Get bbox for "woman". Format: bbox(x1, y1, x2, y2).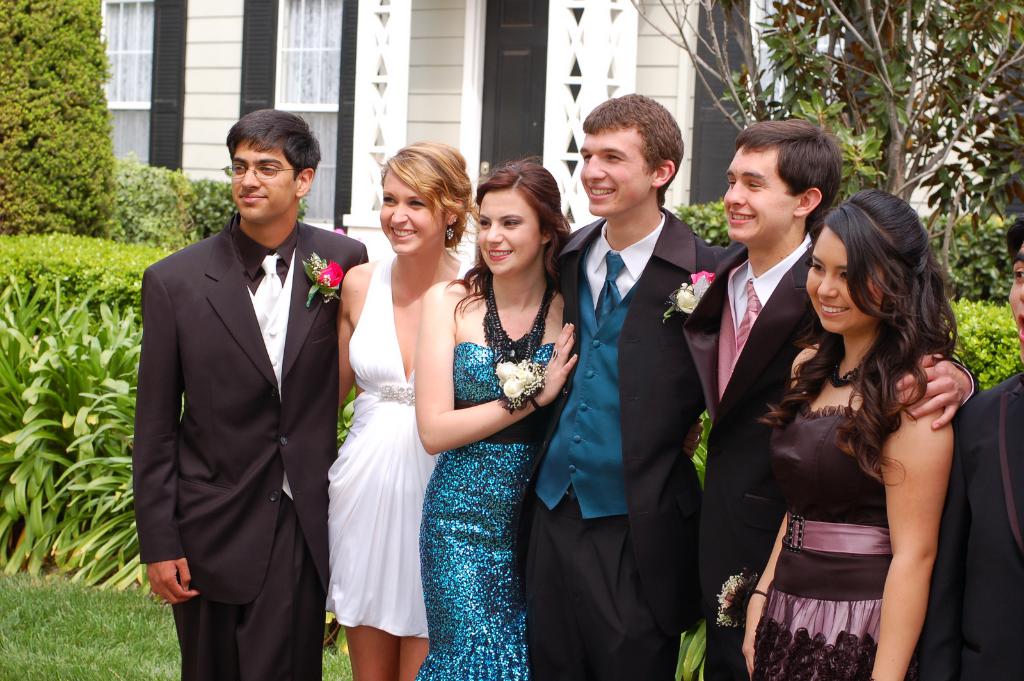
bbox(740, 188, 965, 680).
